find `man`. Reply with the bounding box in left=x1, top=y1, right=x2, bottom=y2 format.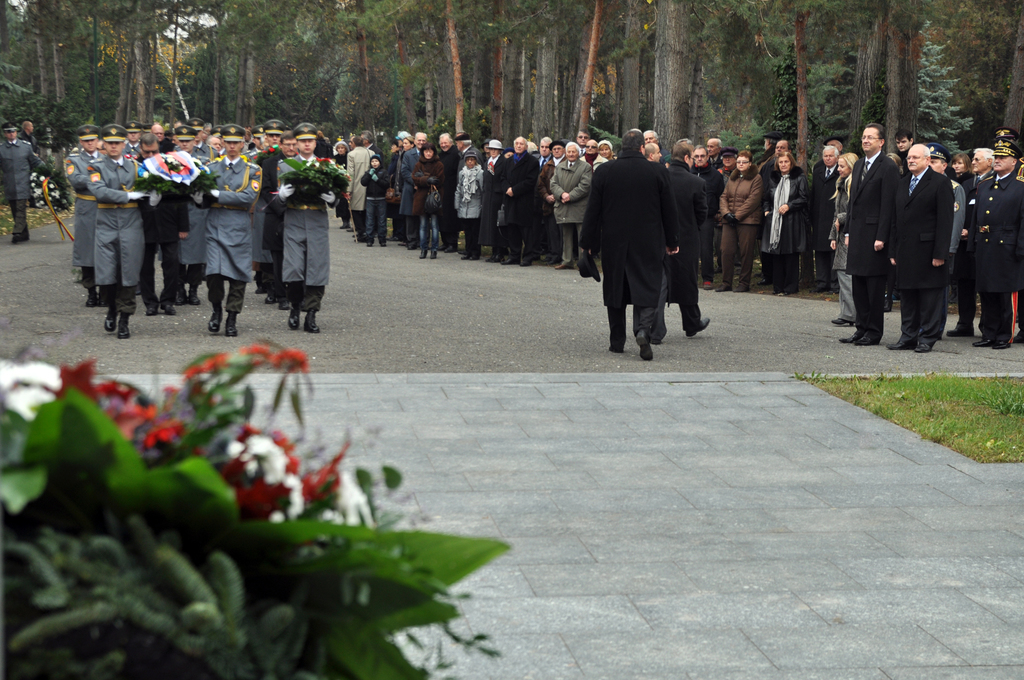
left=963, top=147, right=994, bottom=336.
